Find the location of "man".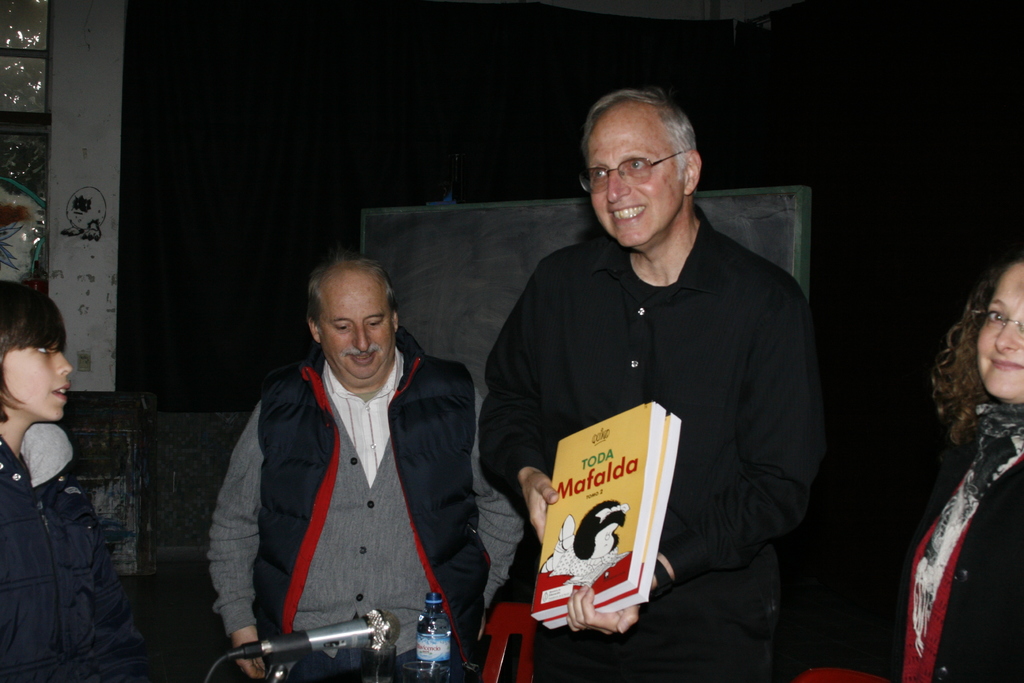
Location: x1=208, y1=252, x2=520, y2=682.
